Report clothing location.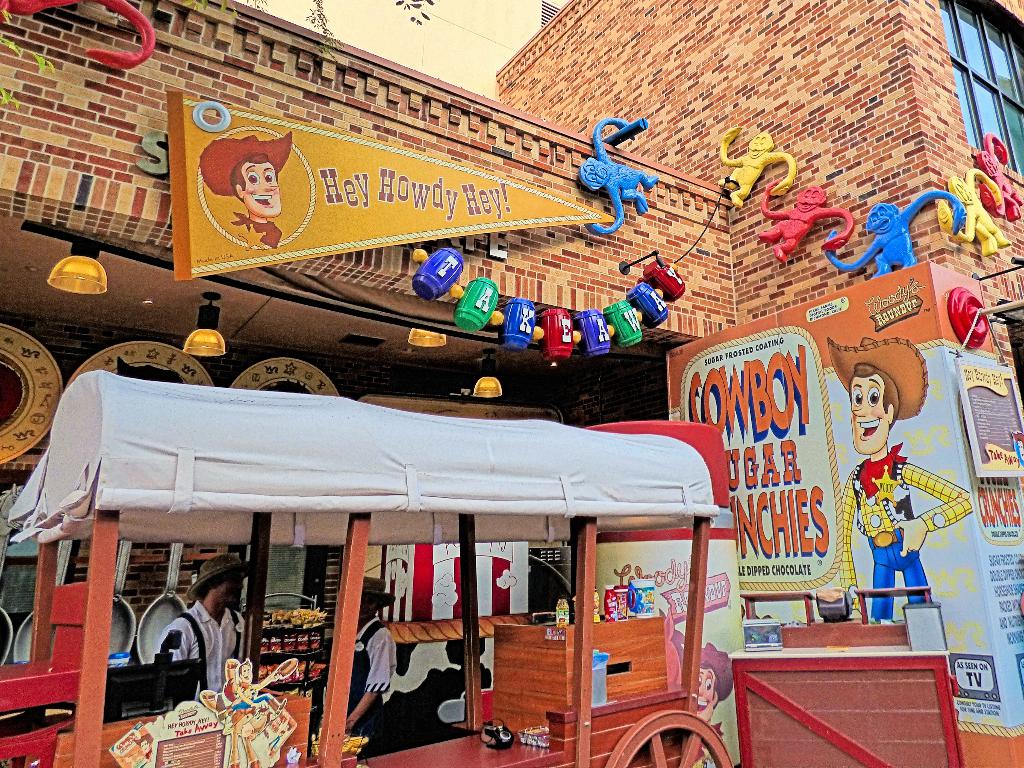
Report: detection(839, 438, 970, 616).
